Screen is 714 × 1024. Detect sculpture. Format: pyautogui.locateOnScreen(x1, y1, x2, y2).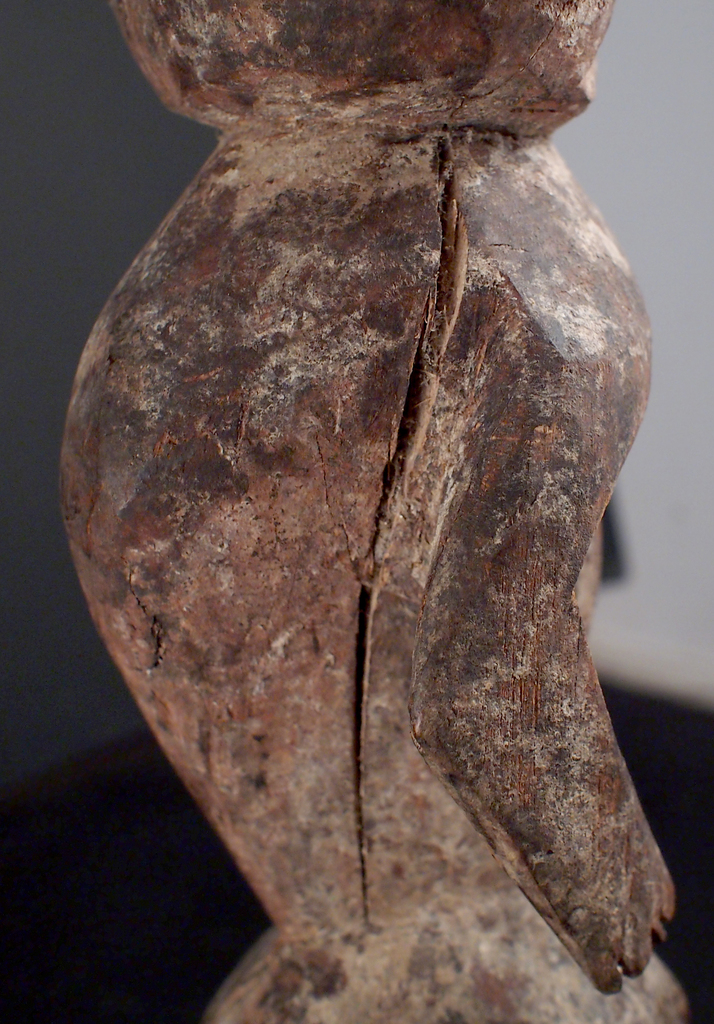
pyautogui.locateOnScreen(0, 0, 713, 1023).
